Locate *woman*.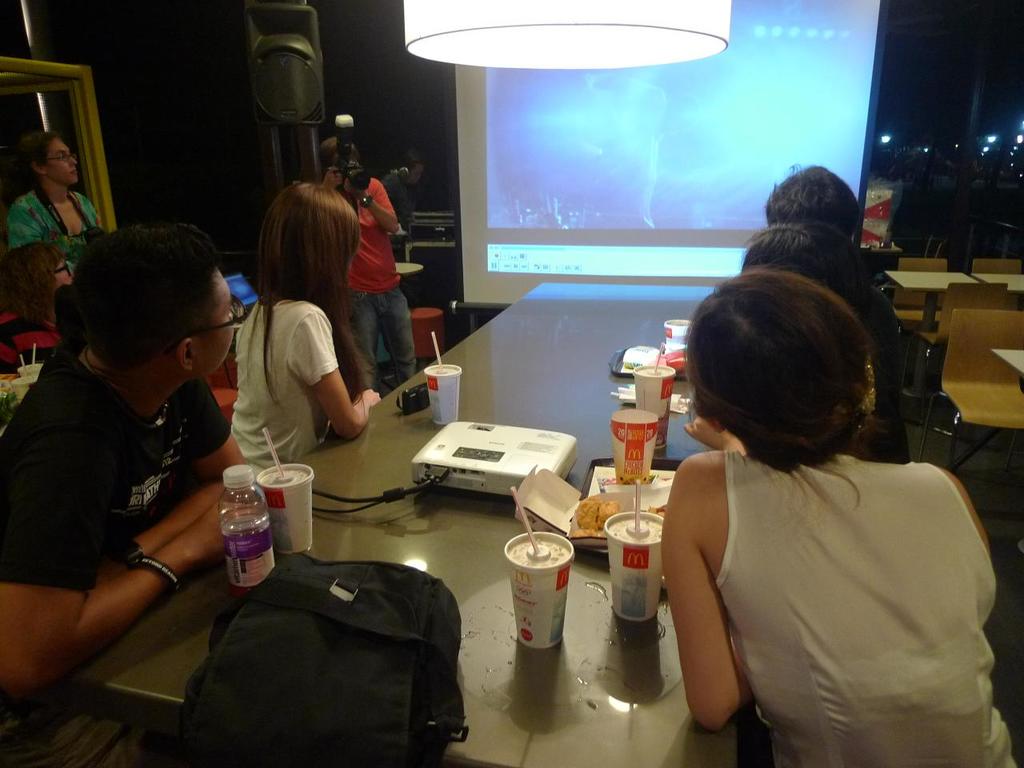
Bounding box: 0, 246, 77, 373.
